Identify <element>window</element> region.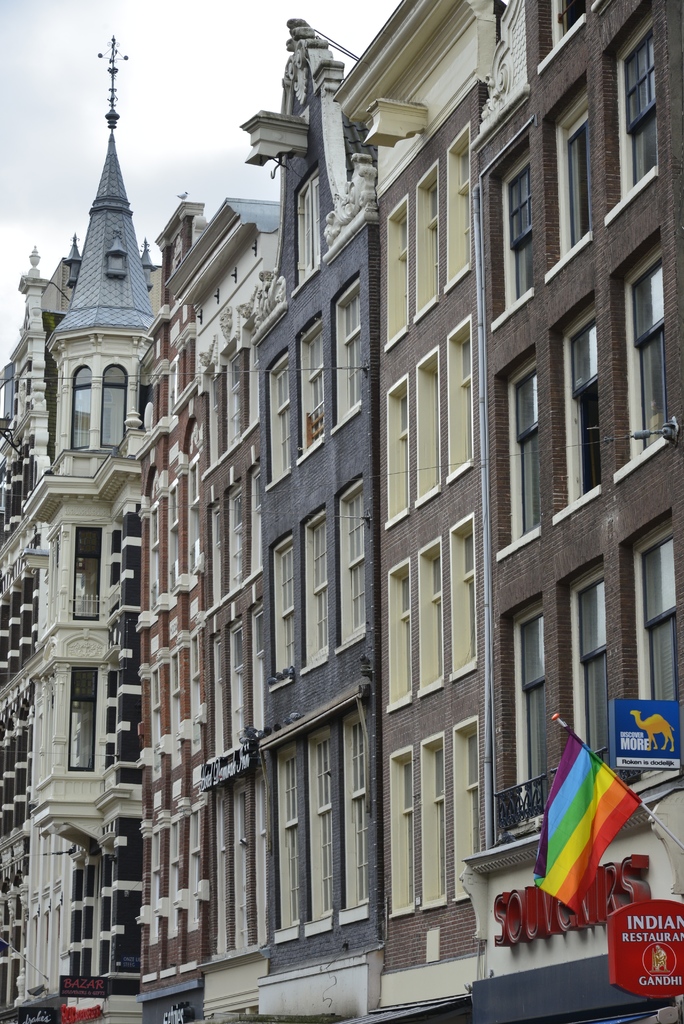
Region: left=548, top=274, right=614, bottom=507.
